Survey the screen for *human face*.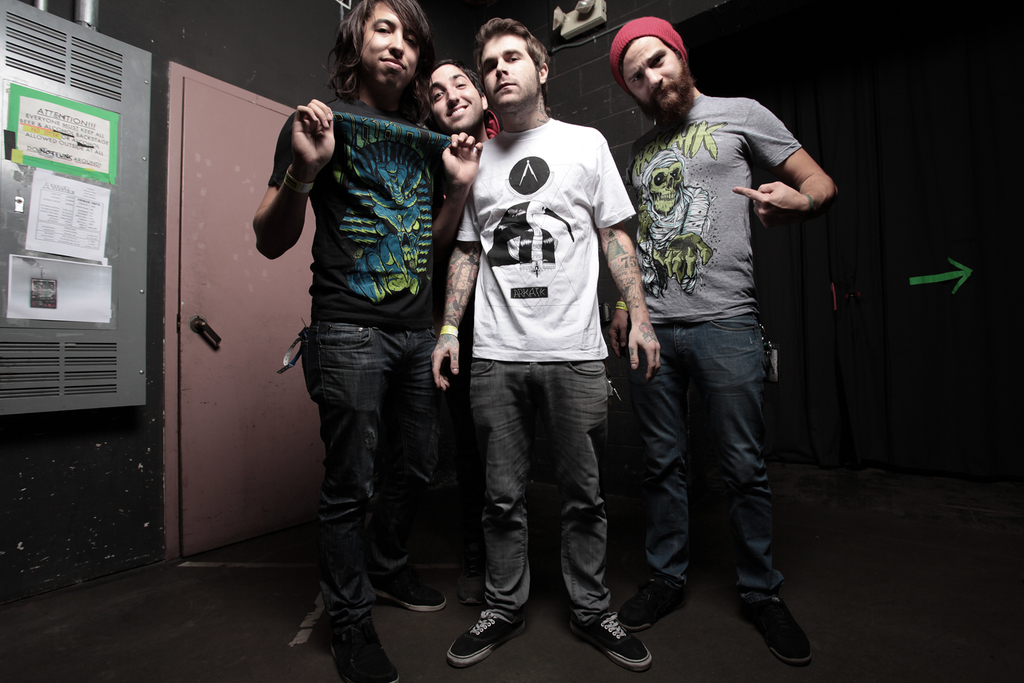
Survey found: bbox=[361, 1, 418, 85].
